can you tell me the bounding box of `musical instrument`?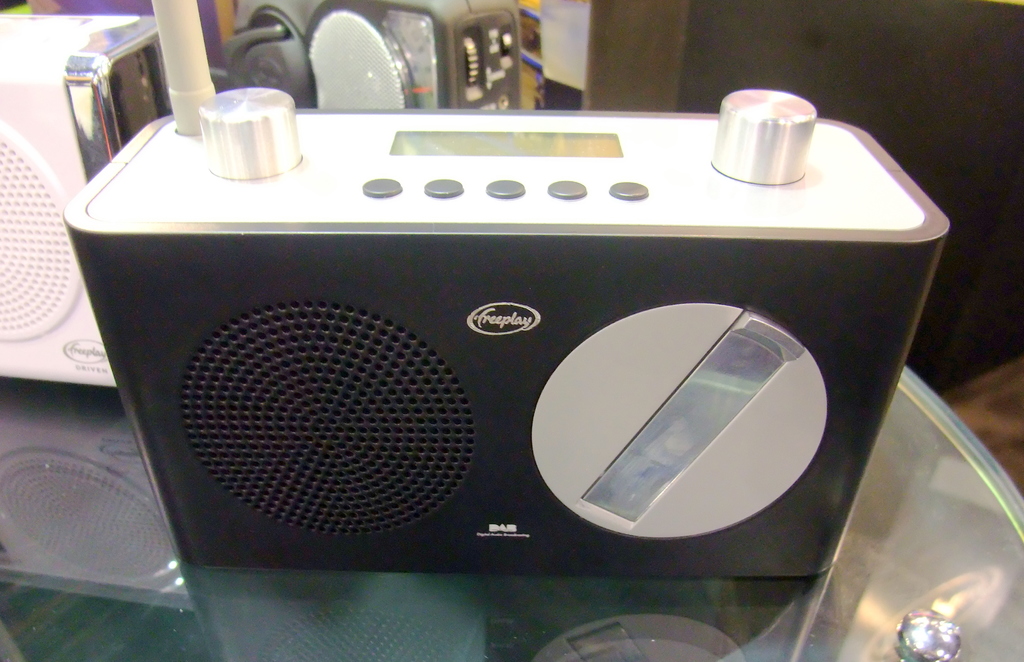
bbox(64, 0, 950, 564).
